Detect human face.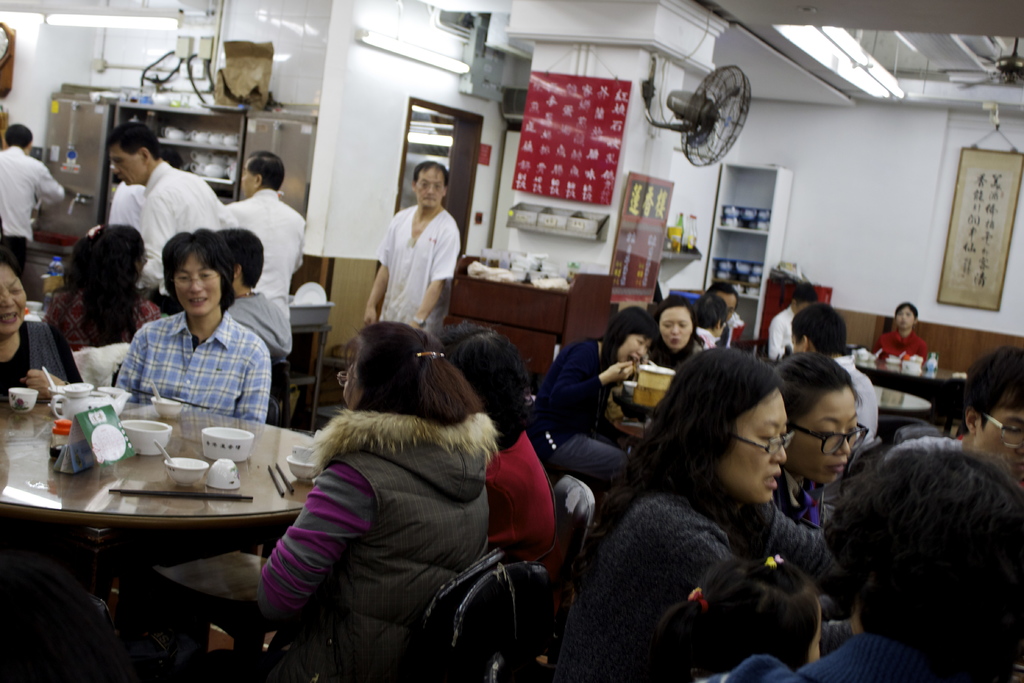
Detected at [420,168,440,211].
